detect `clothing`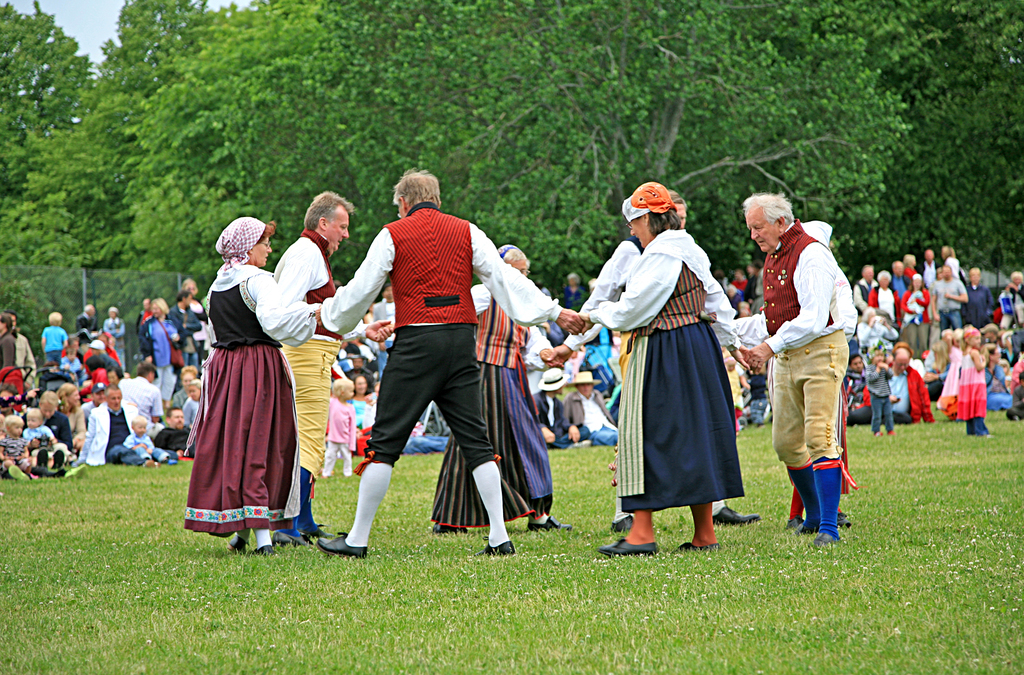
(left=580, top=325, right=621, bottom=405)
